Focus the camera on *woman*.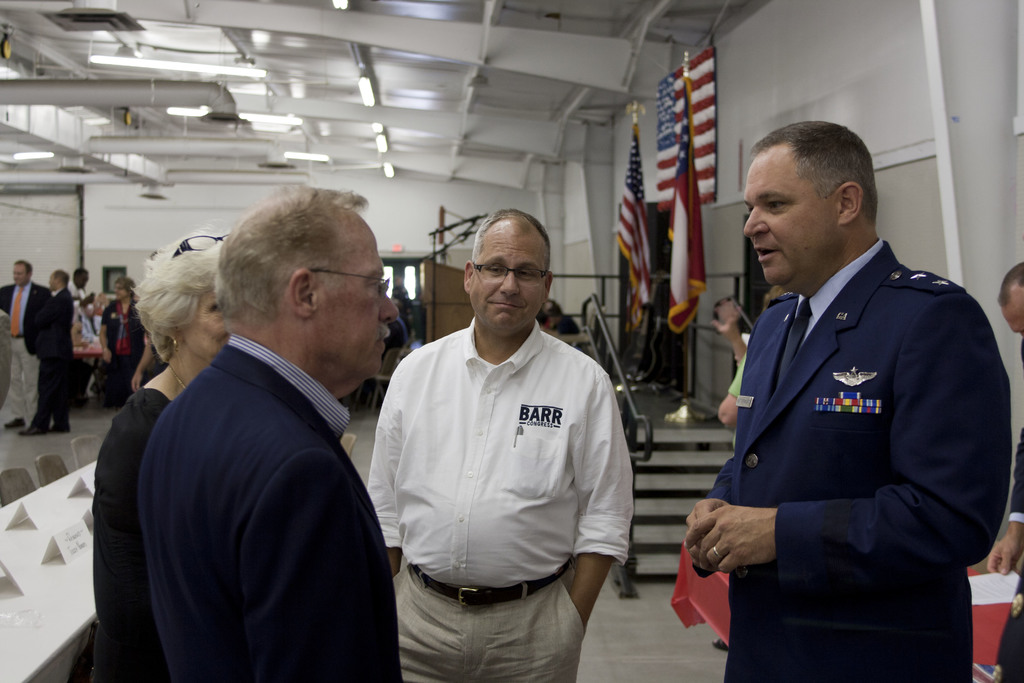
Focus region: Rect(96, 279, 145, 402).
